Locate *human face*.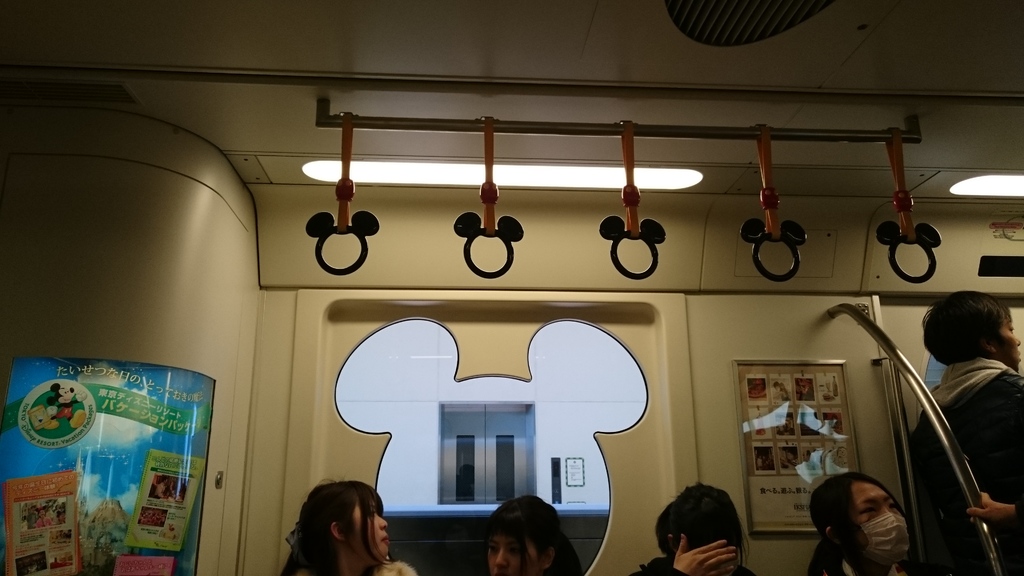
Bounding box: <bbox>854, 483, 902, 526</bbox>.
